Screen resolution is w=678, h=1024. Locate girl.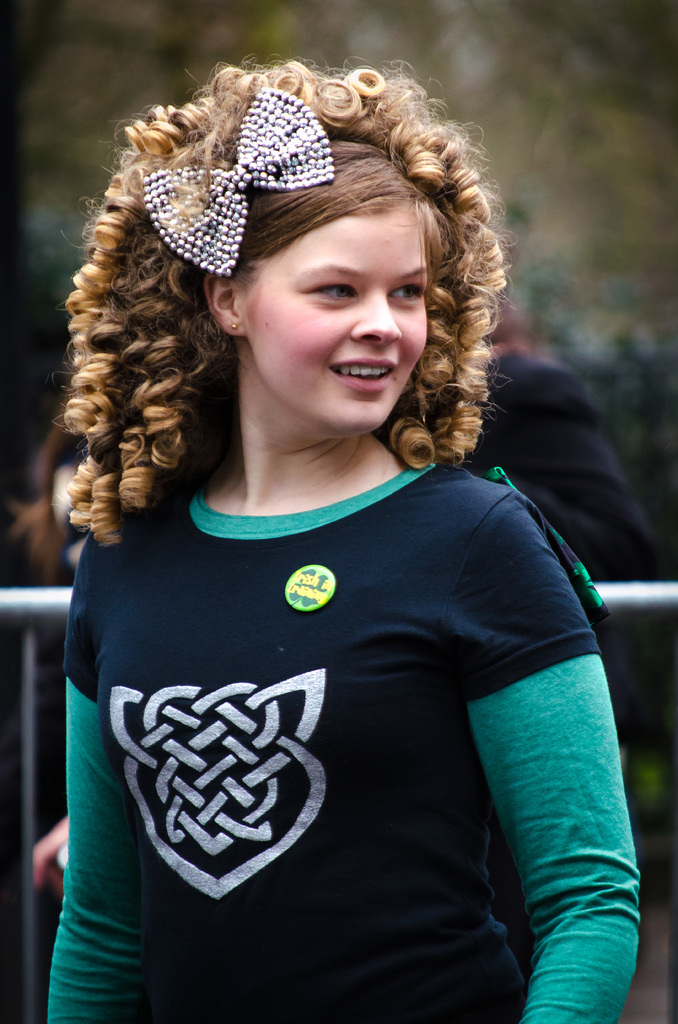
box=[47, 48, 640, 1023].
